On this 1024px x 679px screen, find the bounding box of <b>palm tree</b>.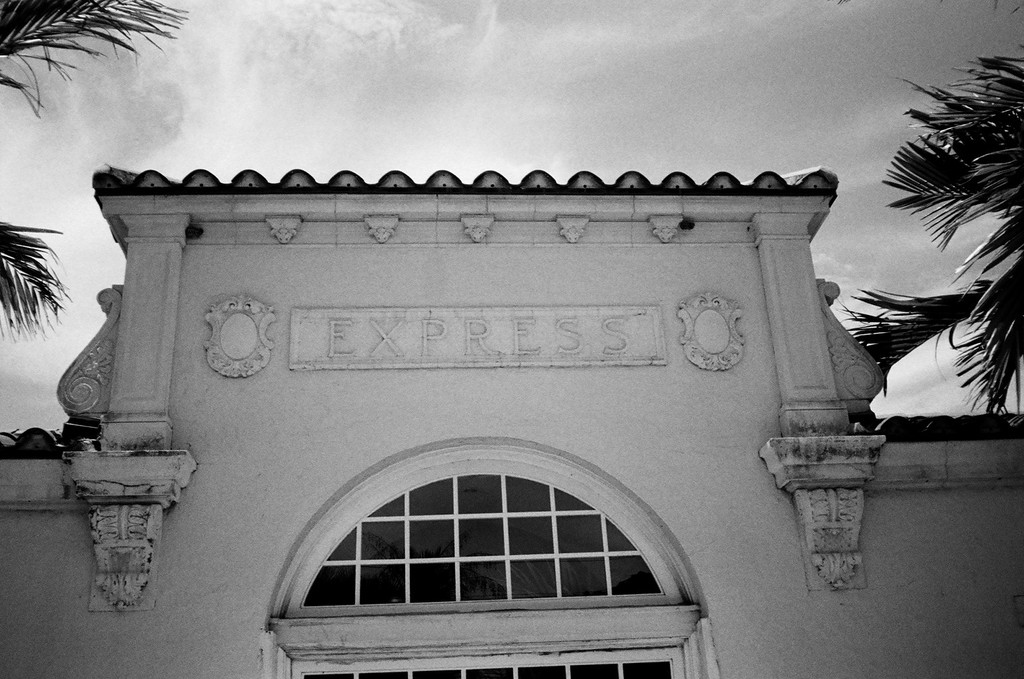
Bounding box: <region>0, 0, 126, 294</region>.
